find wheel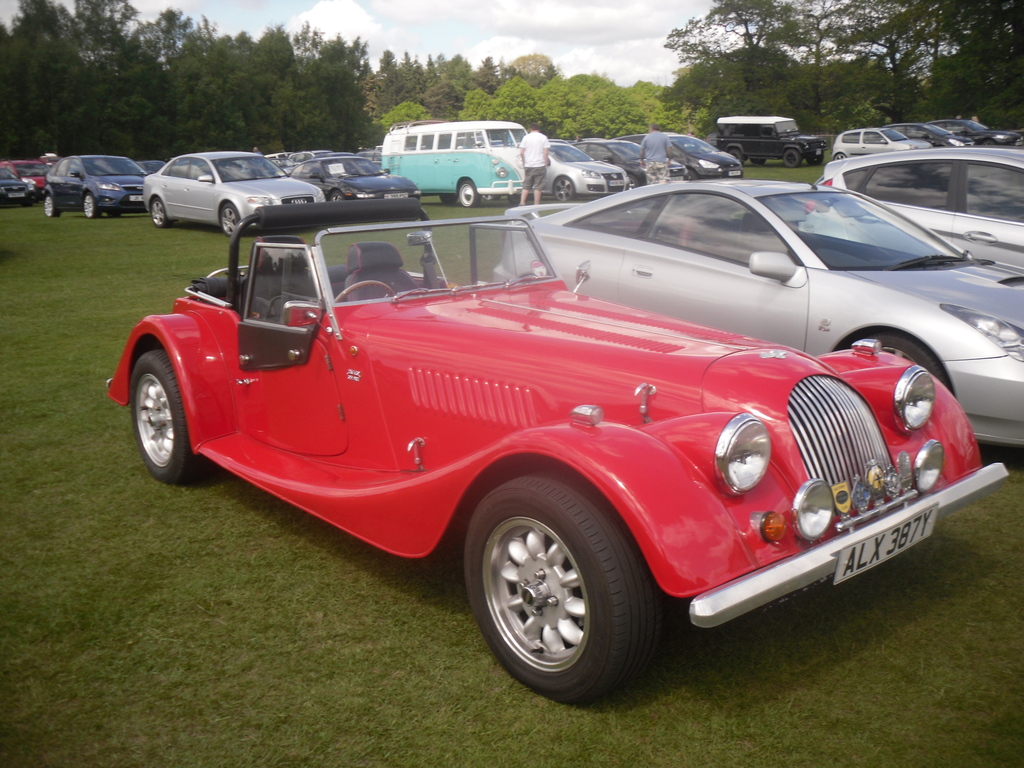
bbox(123, 344, 205, 484)
